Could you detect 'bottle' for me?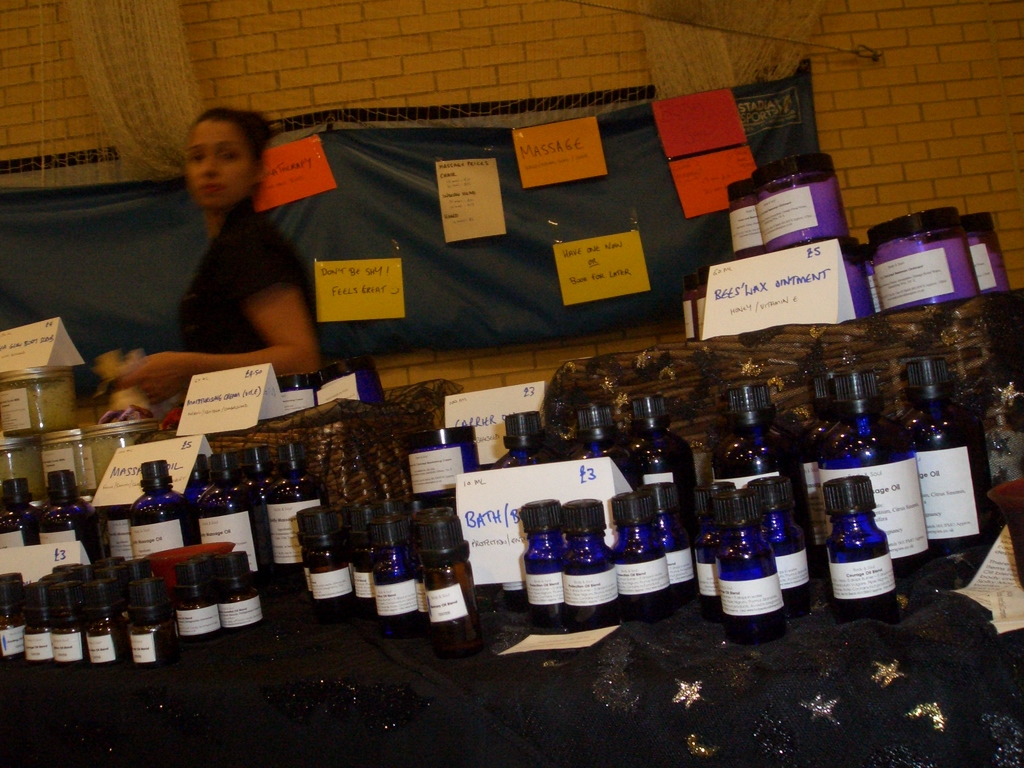
Detection result: bbox=[873, 207, 972, 312].
